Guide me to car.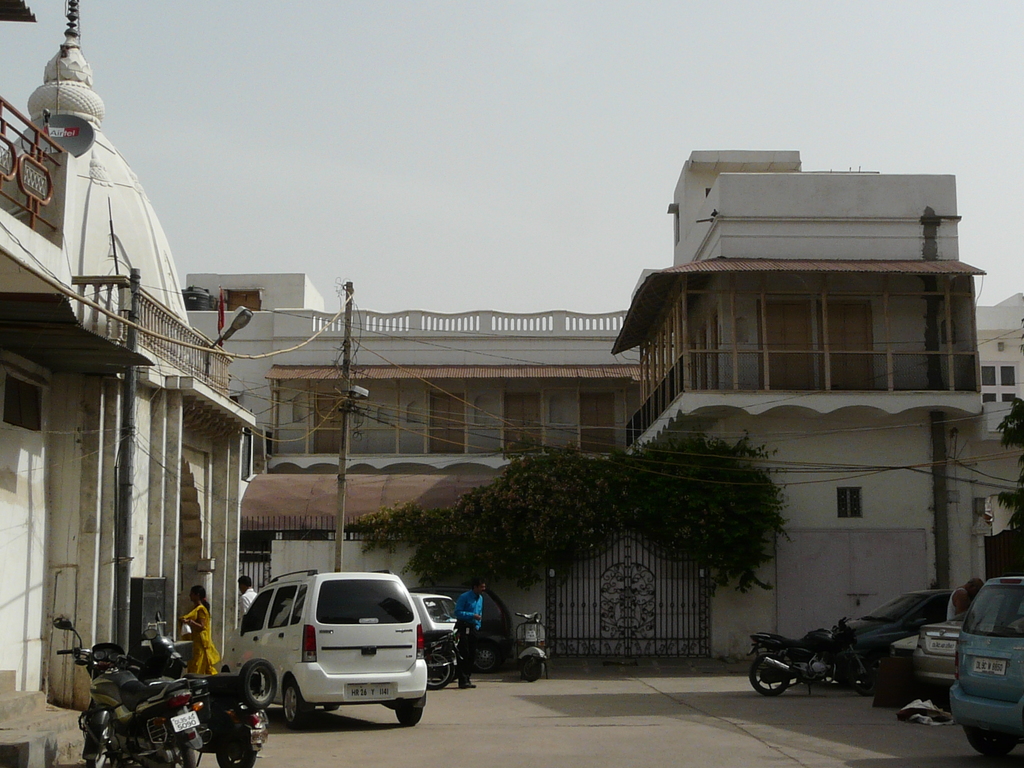
Guidance: region(913, 594, 1004, 685).
